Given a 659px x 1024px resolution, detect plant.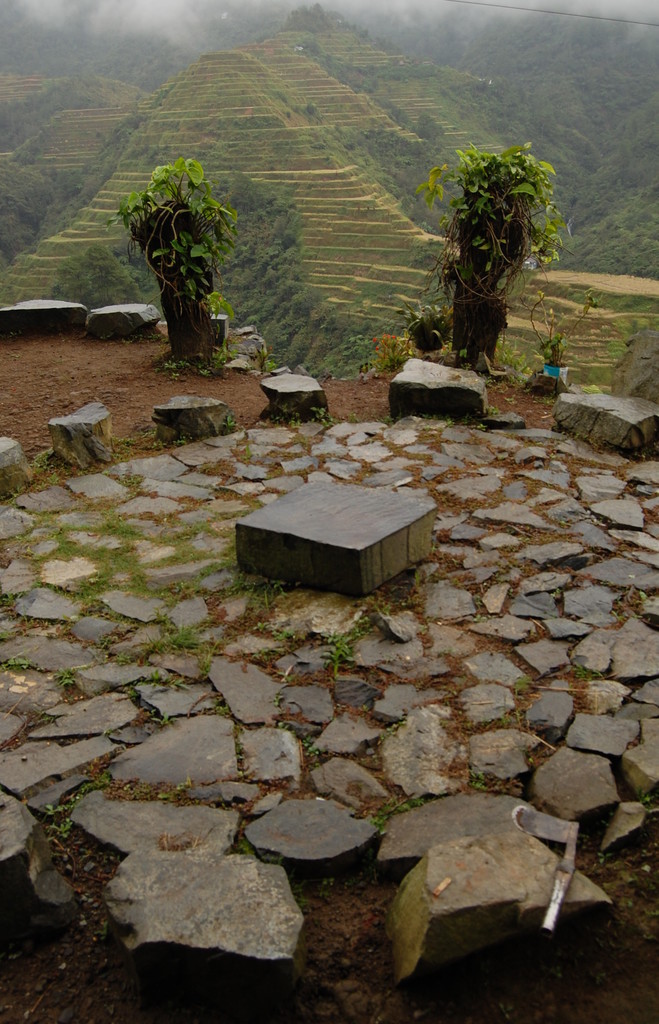
bbox=[321, 630, 357, 660].
